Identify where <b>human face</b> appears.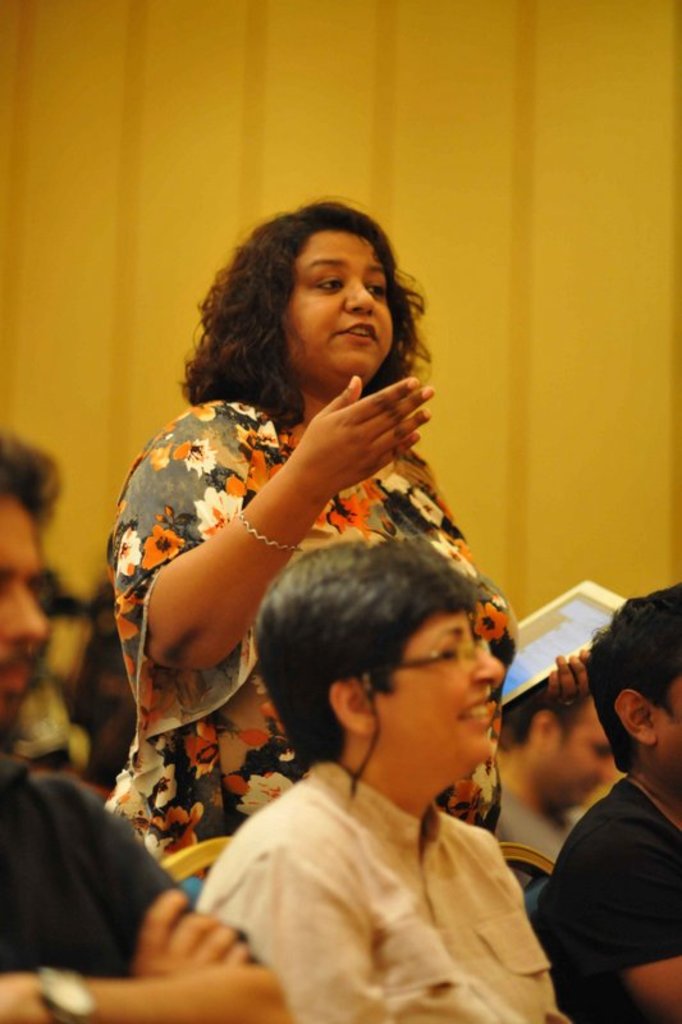
Appears at bbox=[375, 612, 504, 763].
